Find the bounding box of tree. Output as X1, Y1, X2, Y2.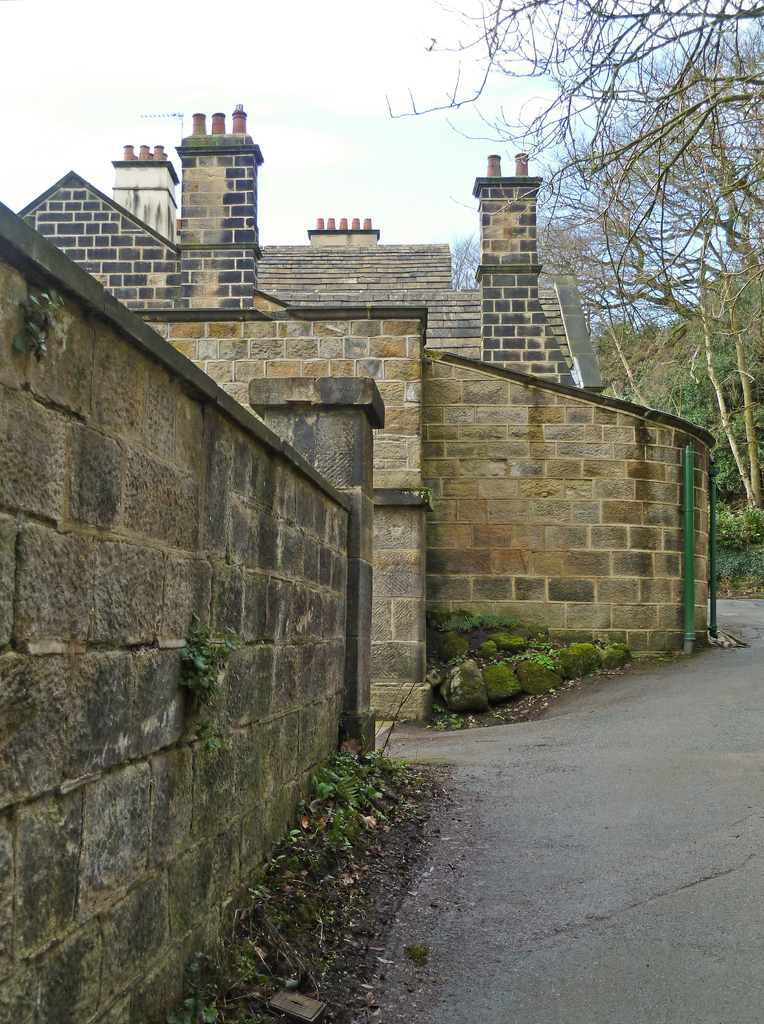
450, 216, 623, 337.
